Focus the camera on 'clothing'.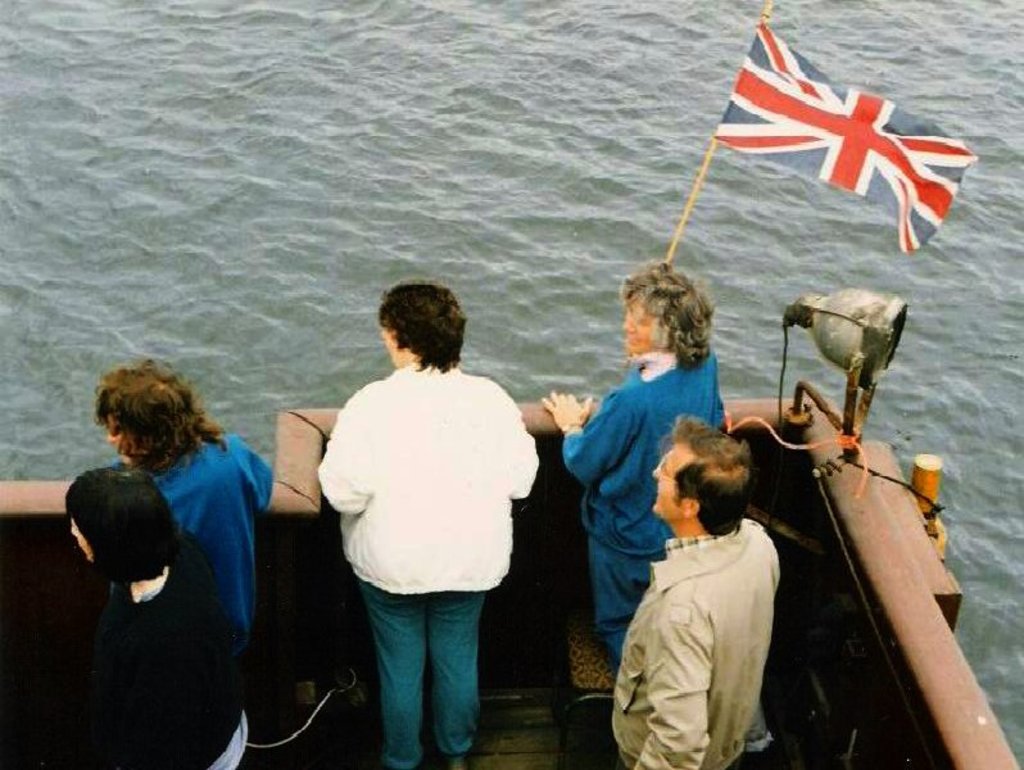
Focus region: detection(610, 517, 785, 769).
